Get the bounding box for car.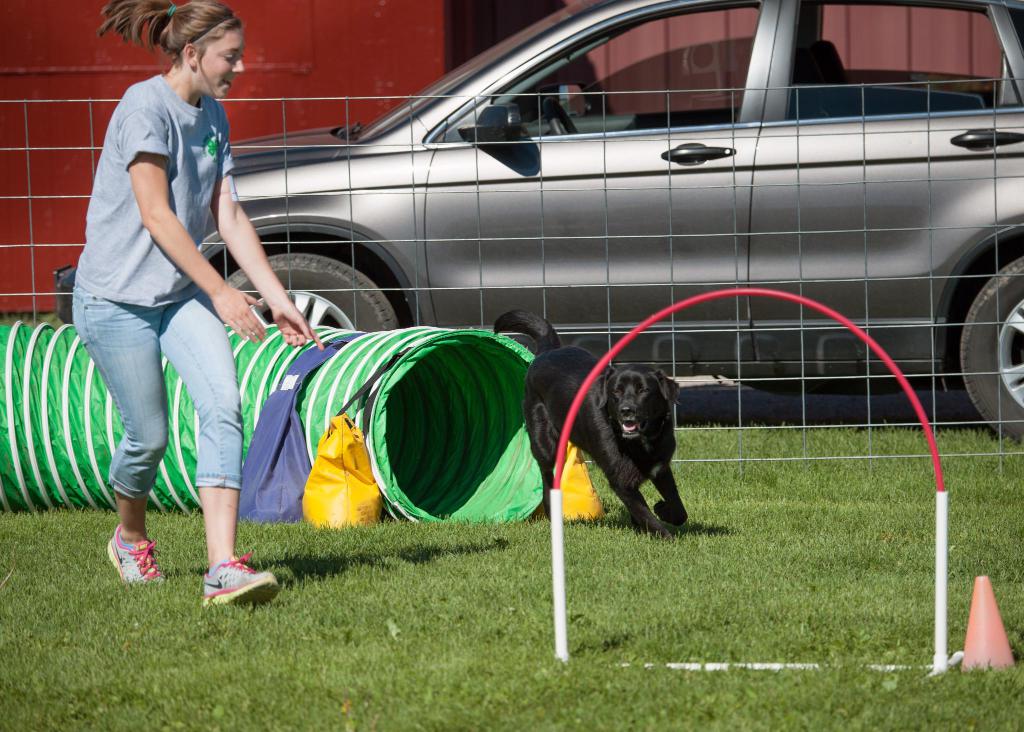
l=54, t=0, r=1023, b=448.
